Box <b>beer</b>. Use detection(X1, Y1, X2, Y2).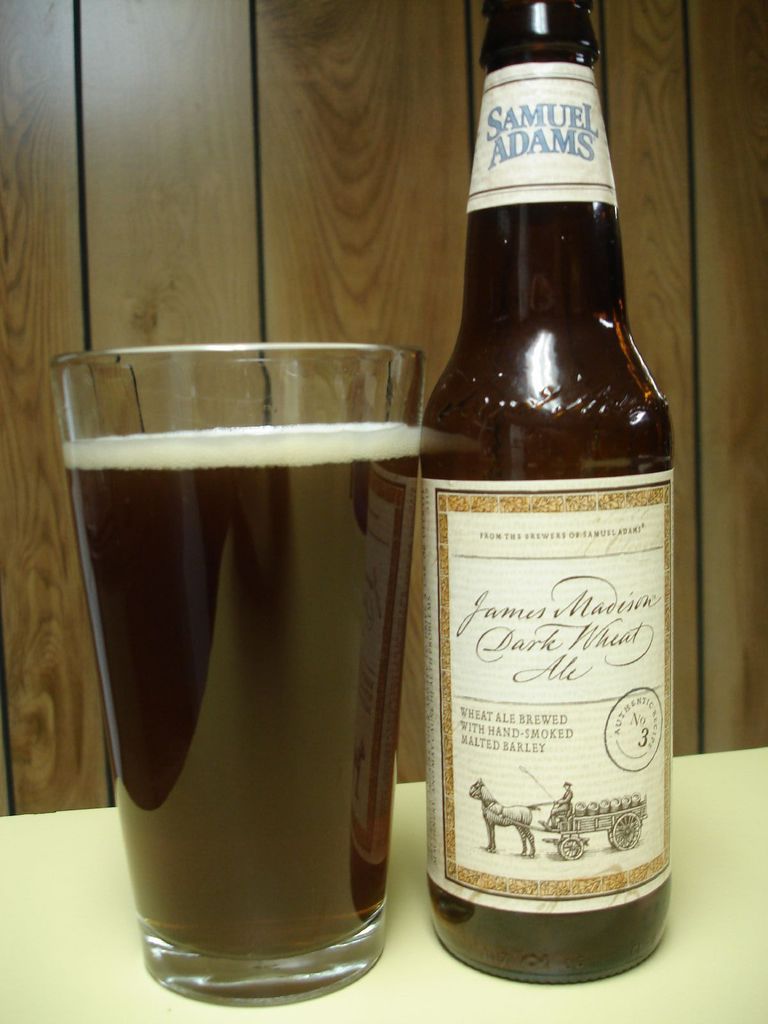
detection(417, 0, 672, 986).
